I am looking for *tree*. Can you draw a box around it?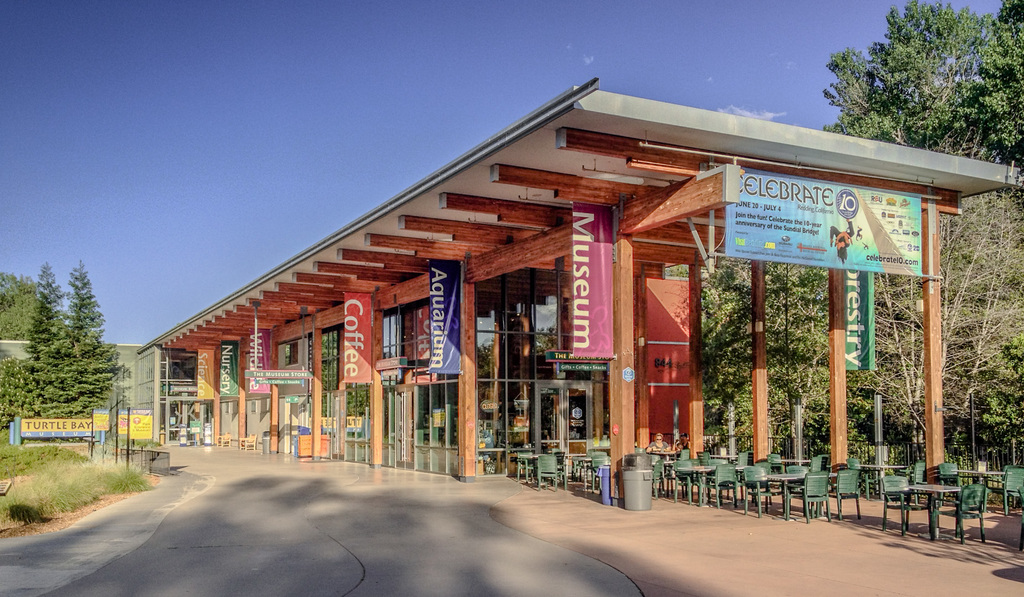
Sure, the bounding box is [x1=0, y1=269, x2=50, y2=340].
